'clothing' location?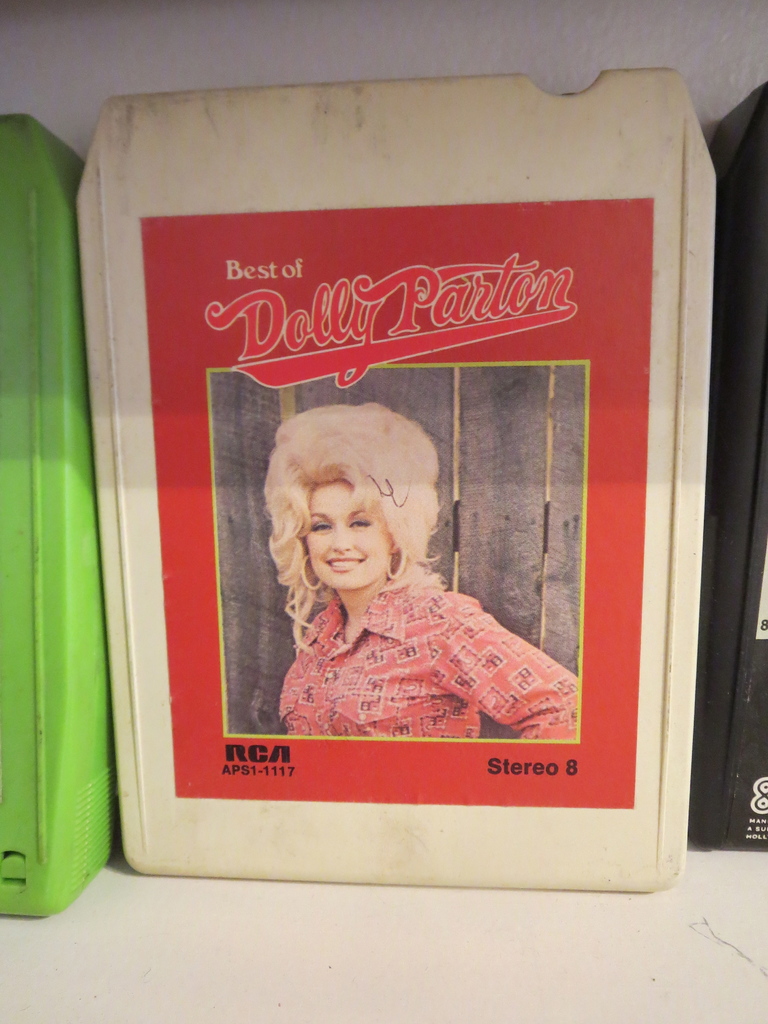
<box>278,588,579,736</box>
